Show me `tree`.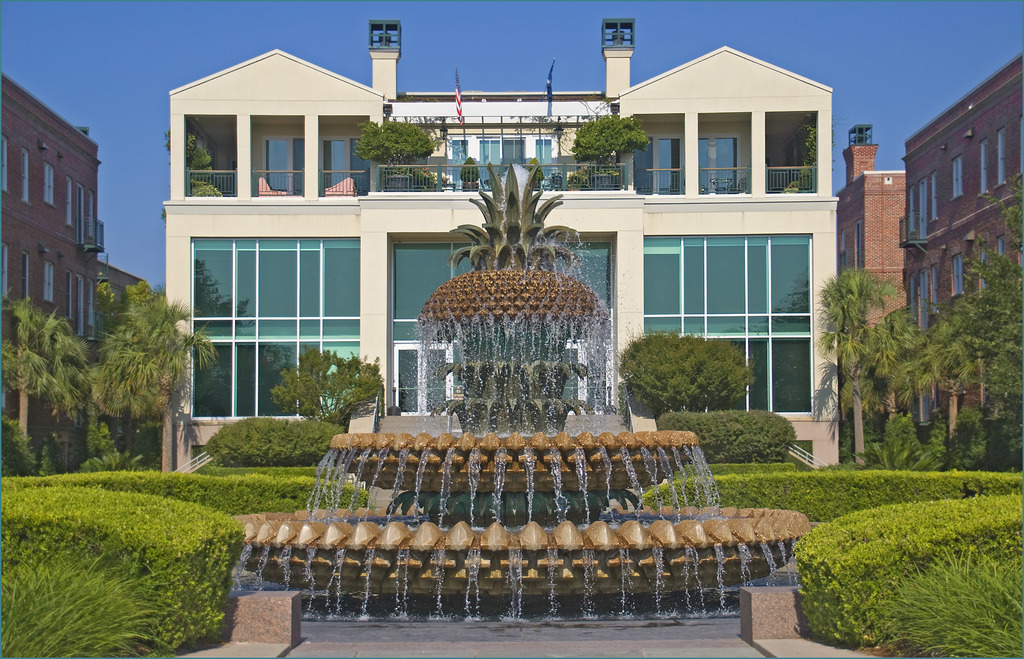
`tree` is here: bbox=(266, 347, 390, 424).
